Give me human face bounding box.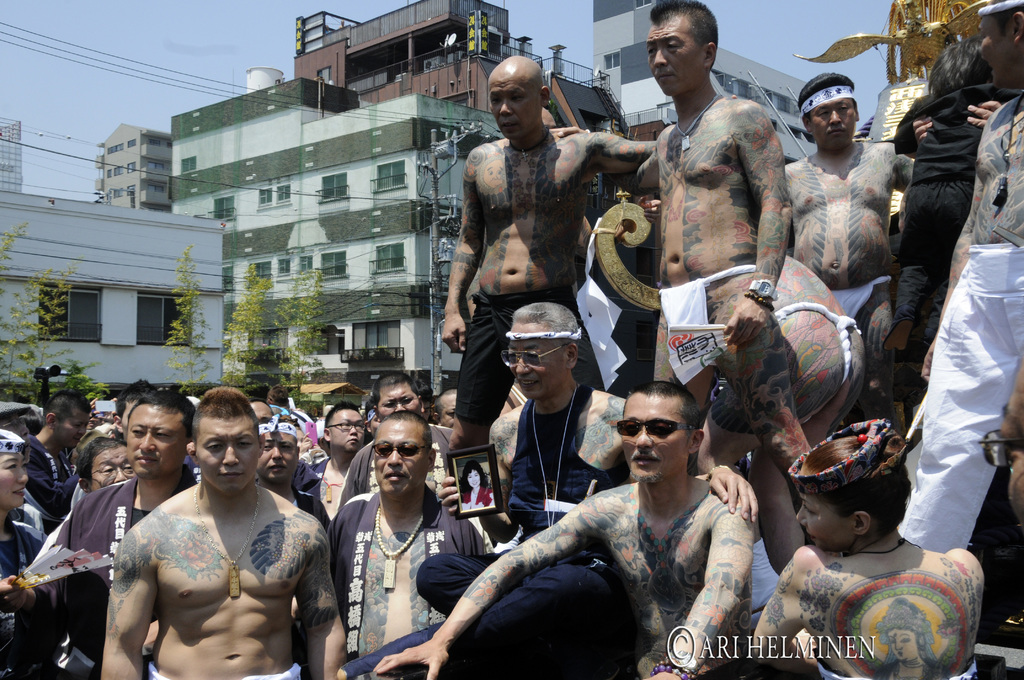
crop(508, 326, 563, 397).
